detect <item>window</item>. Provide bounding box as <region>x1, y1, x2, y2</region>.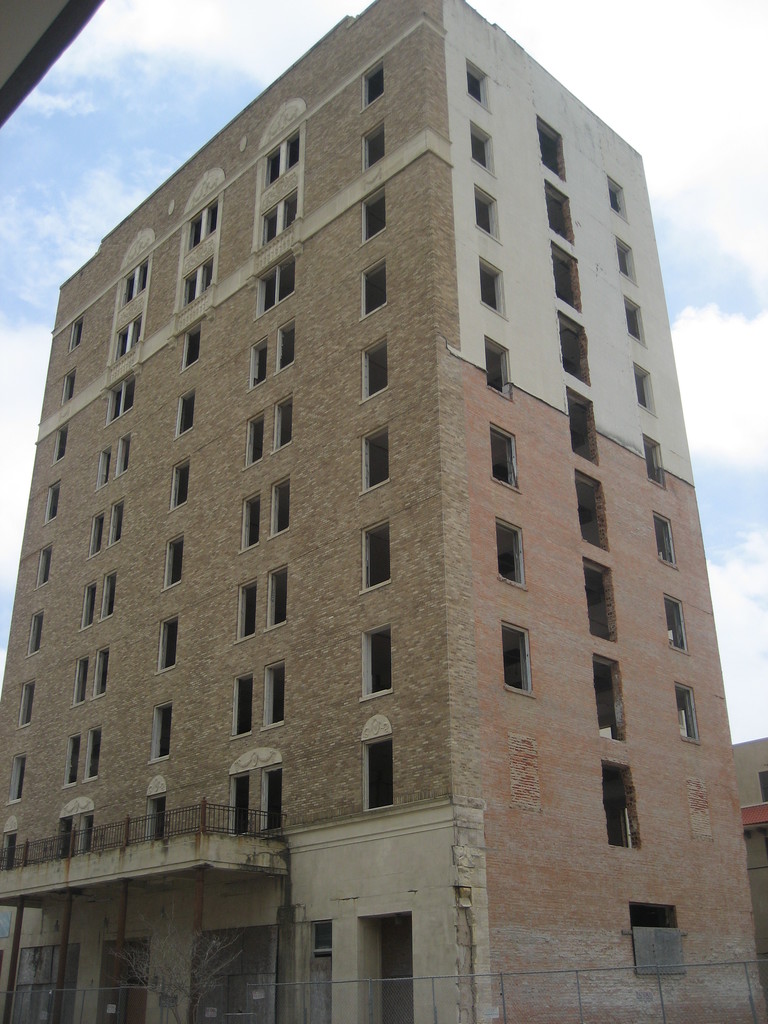
<region>240, 491, 261, 554</region>.
